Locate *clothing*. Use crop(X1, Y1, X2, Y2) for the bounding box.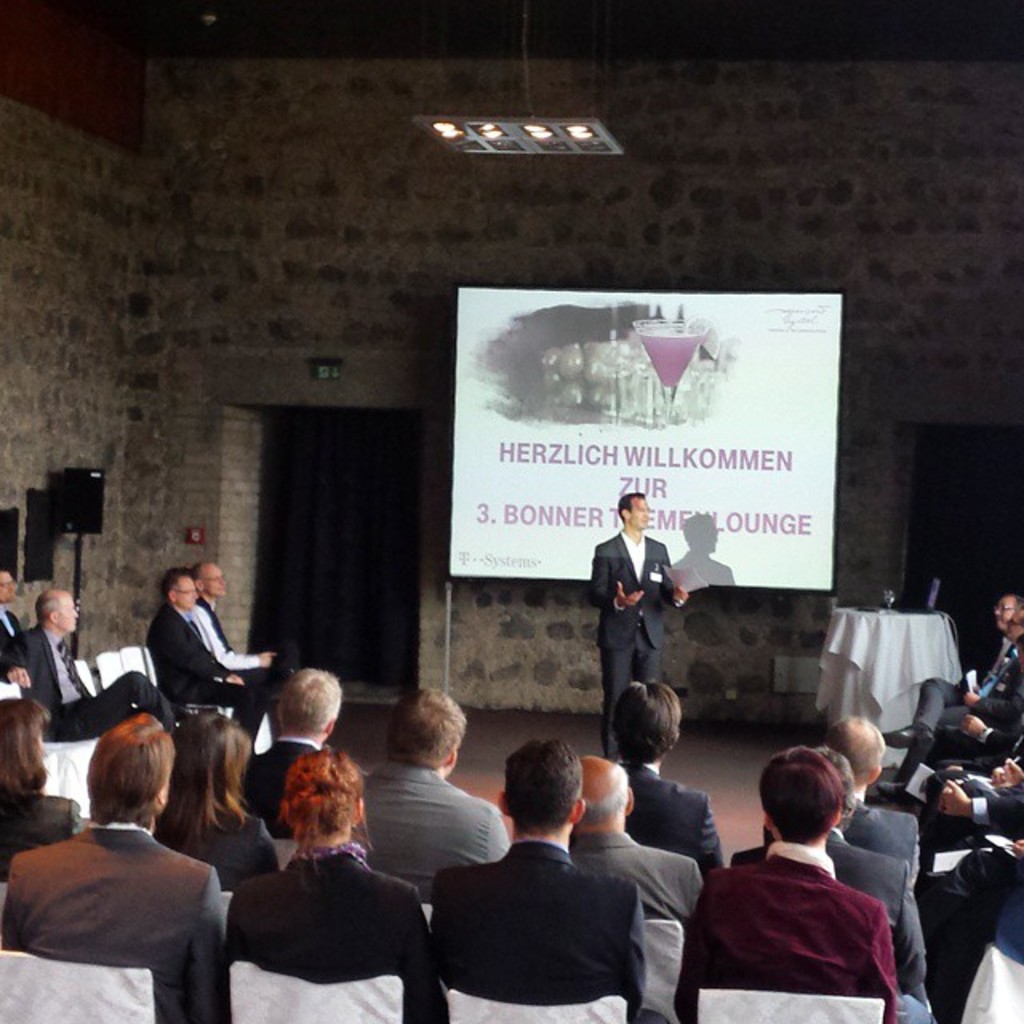
crop(886, 643, 1022, 787).
